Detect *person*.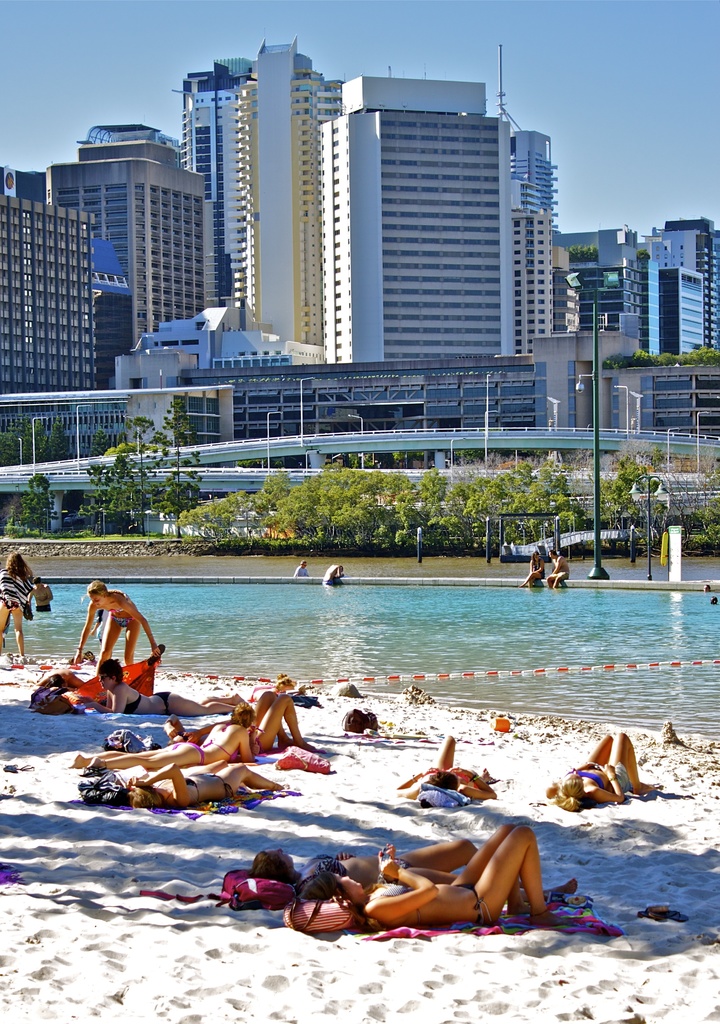
Detected at 246 833 583 895.
